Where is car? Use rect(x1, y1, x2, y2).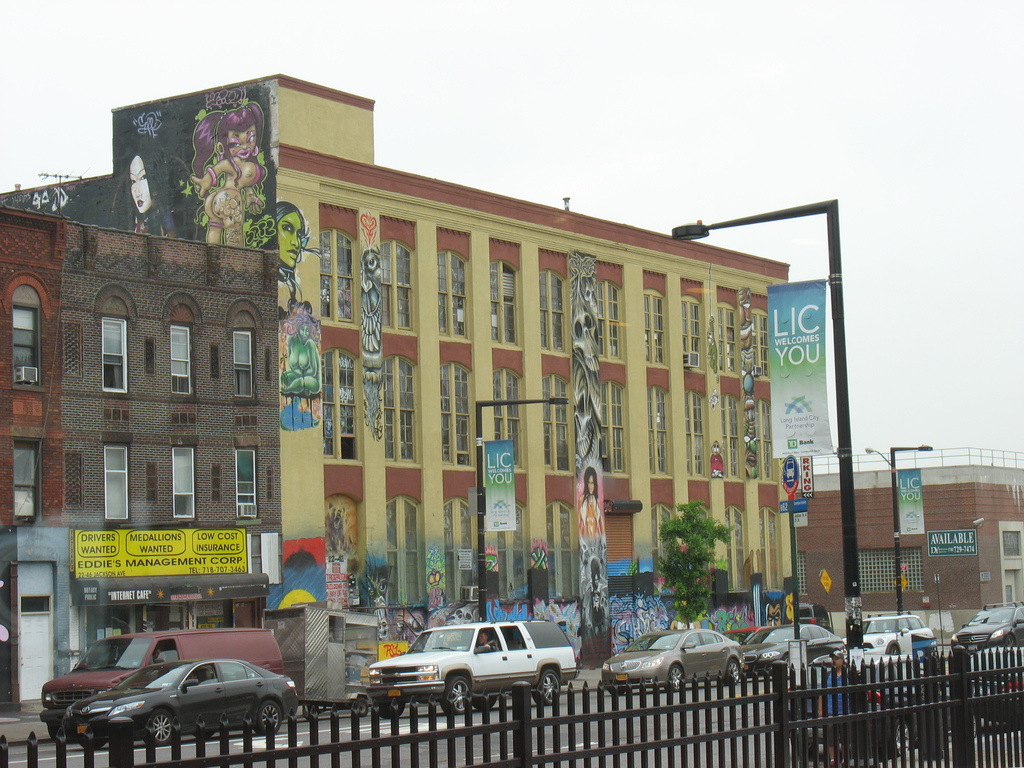
rect(364, 622, 577, 700).
